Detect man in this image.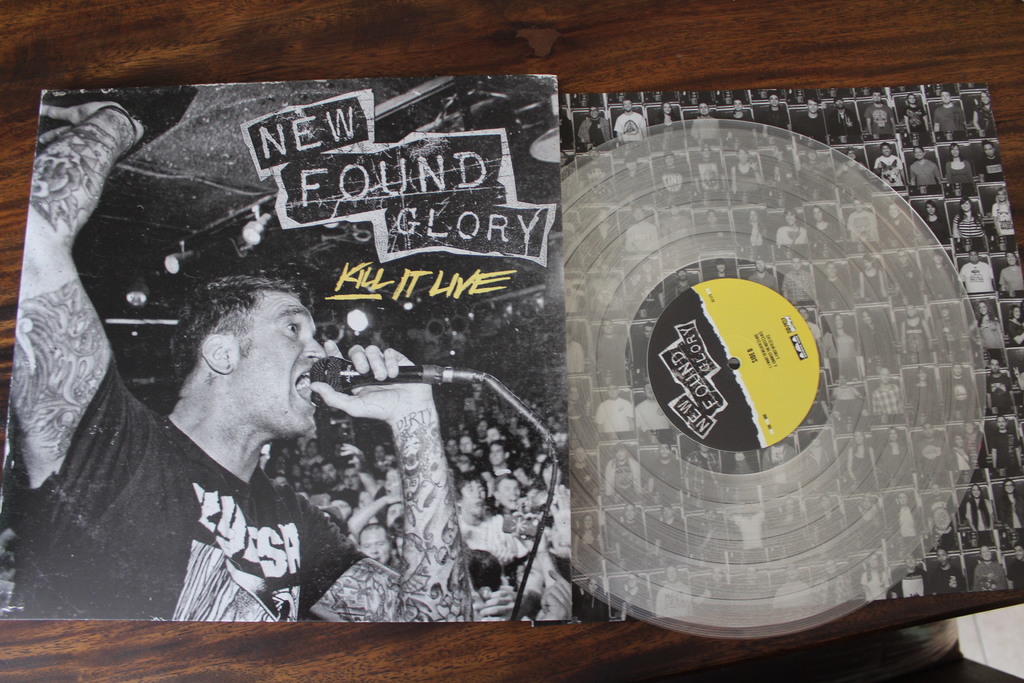
Detection: 0 85 478 621.
